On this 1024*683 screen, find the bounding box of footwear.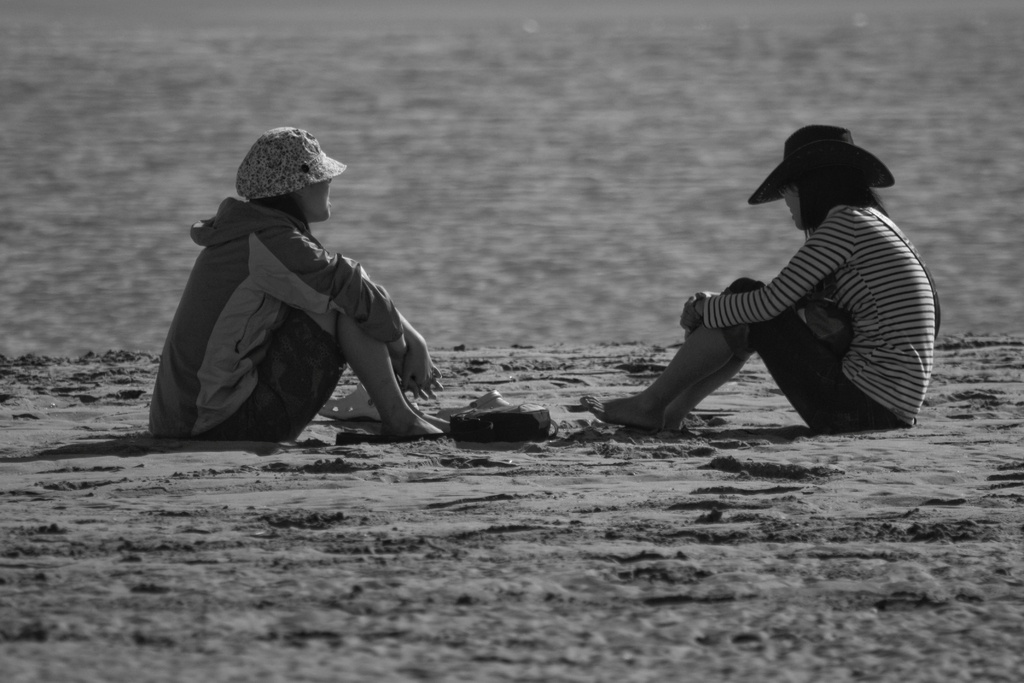
Bounding box: (317,375,378,425).
